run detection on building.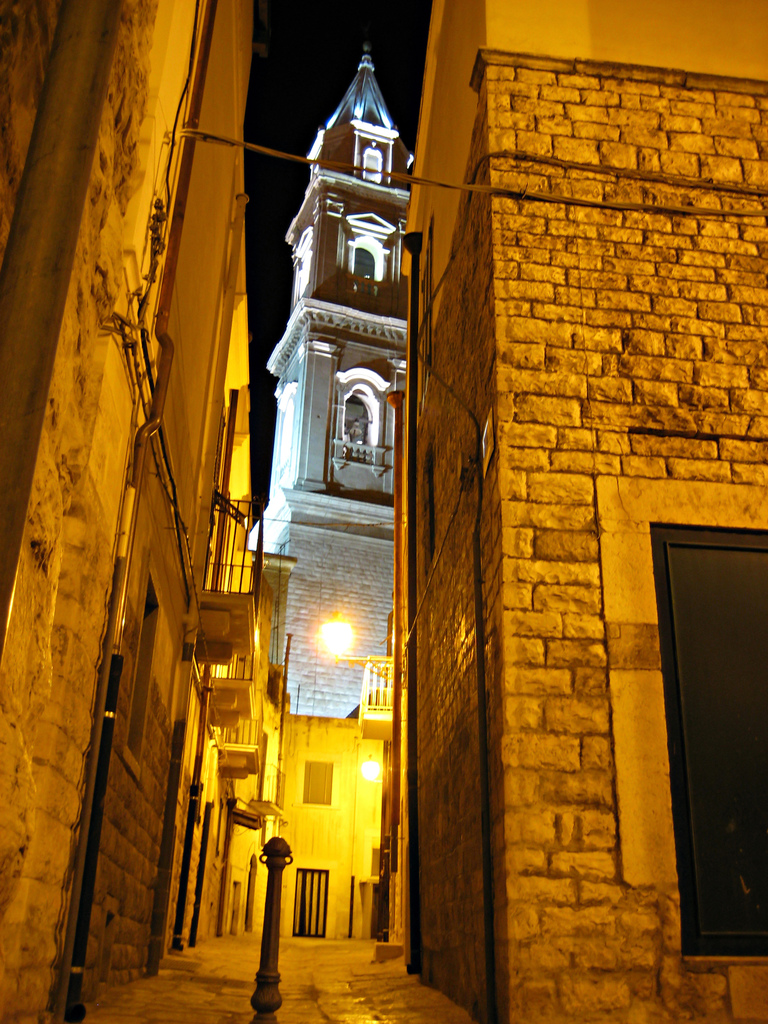
Result: l=269, t=30, r=424, b=714.
